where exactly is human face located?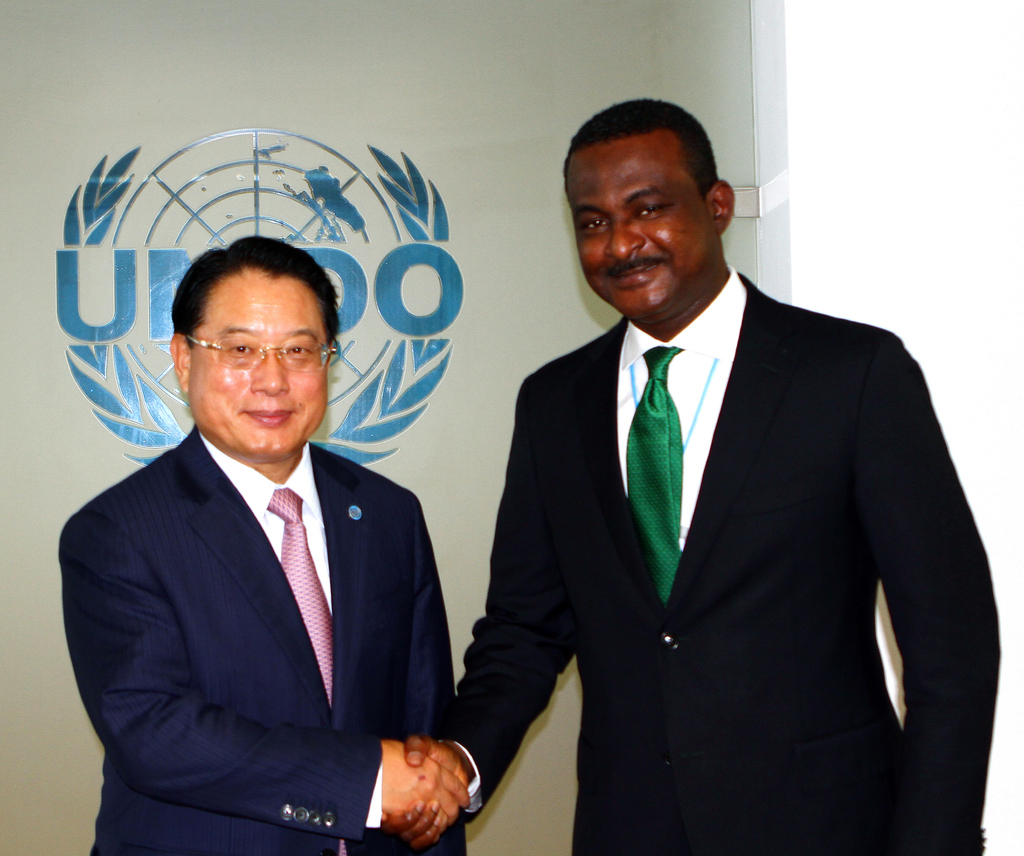
Its bounding box is 565, 145, 706, 311.
